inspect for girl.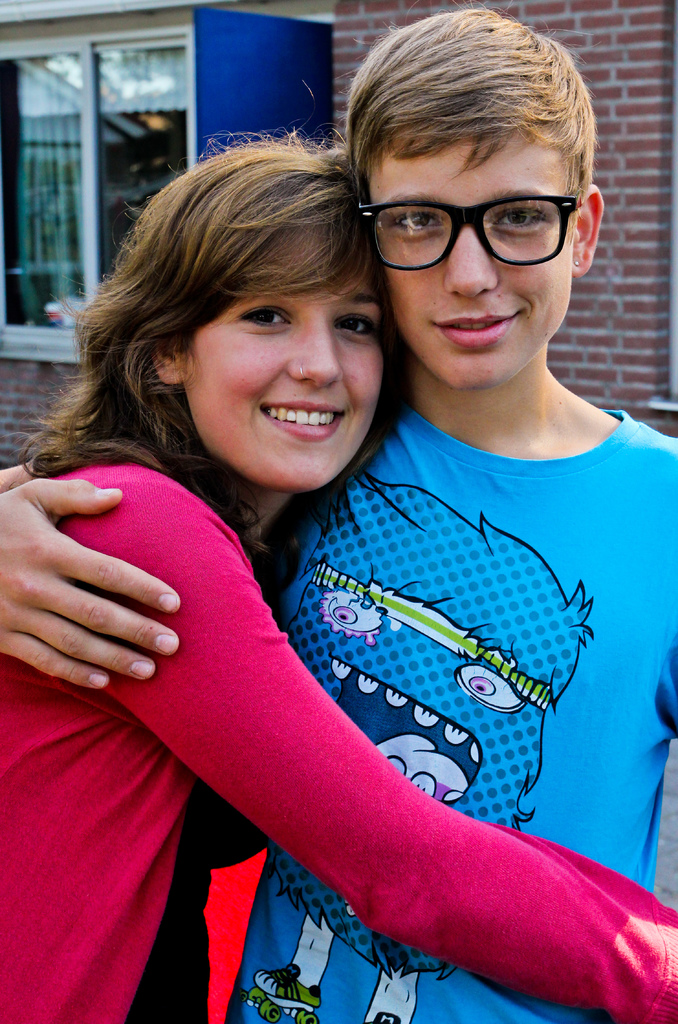
Inspection: [0, 125, 677, 1023].
